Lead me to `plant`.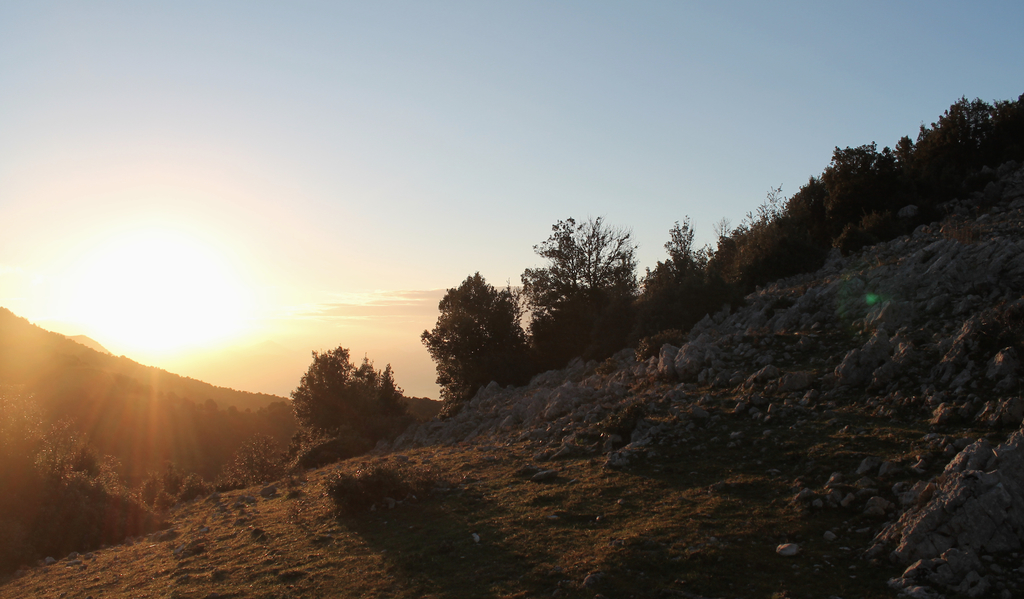
Lead to Rect(326, 471, 374, 515).
